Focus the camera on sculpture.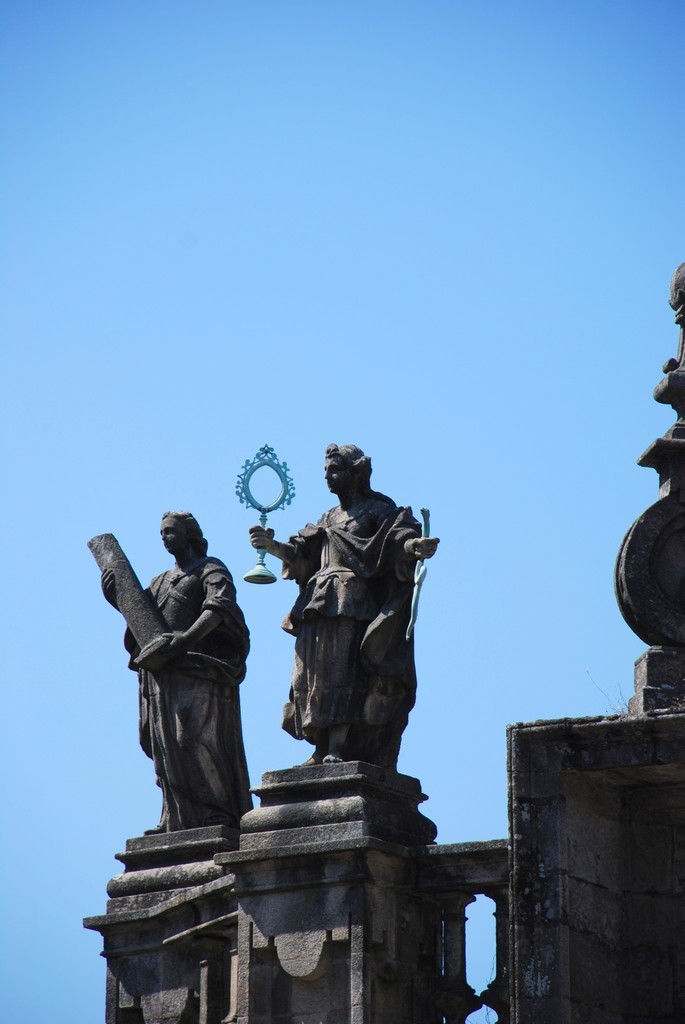
Focus region: locate(93, 510, 272, 867).
